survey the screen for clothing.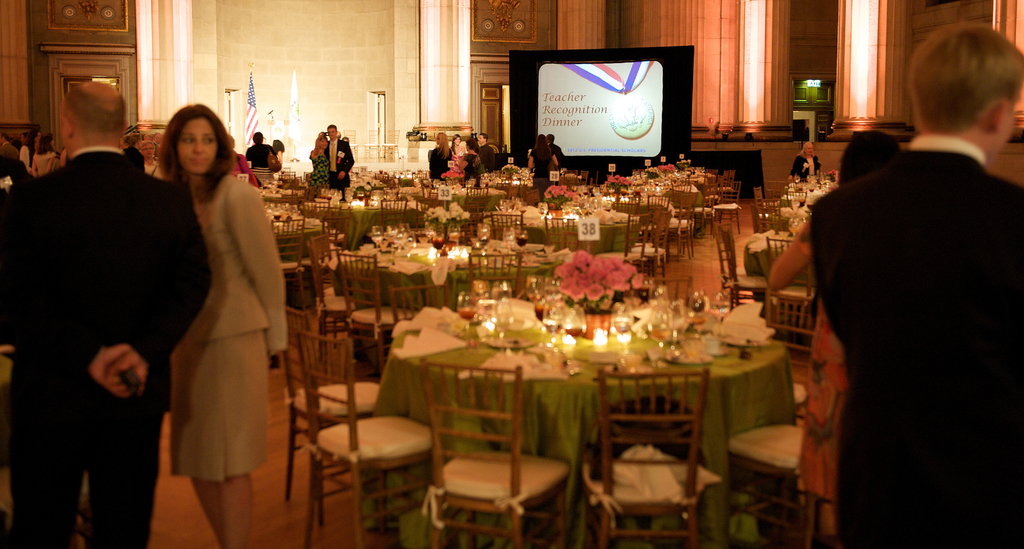
Survey found: bbox=(328, 132, 353, 190).
